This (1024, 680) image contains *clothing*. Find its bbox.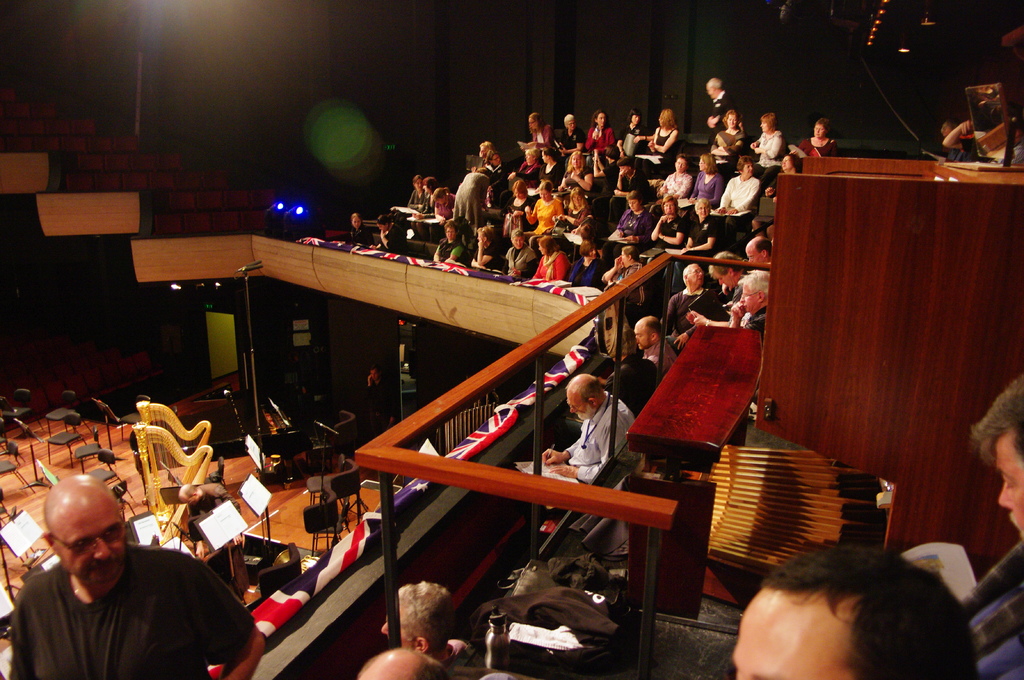
pyautogui.locateOnScreen(687, 218, 714, 249).
